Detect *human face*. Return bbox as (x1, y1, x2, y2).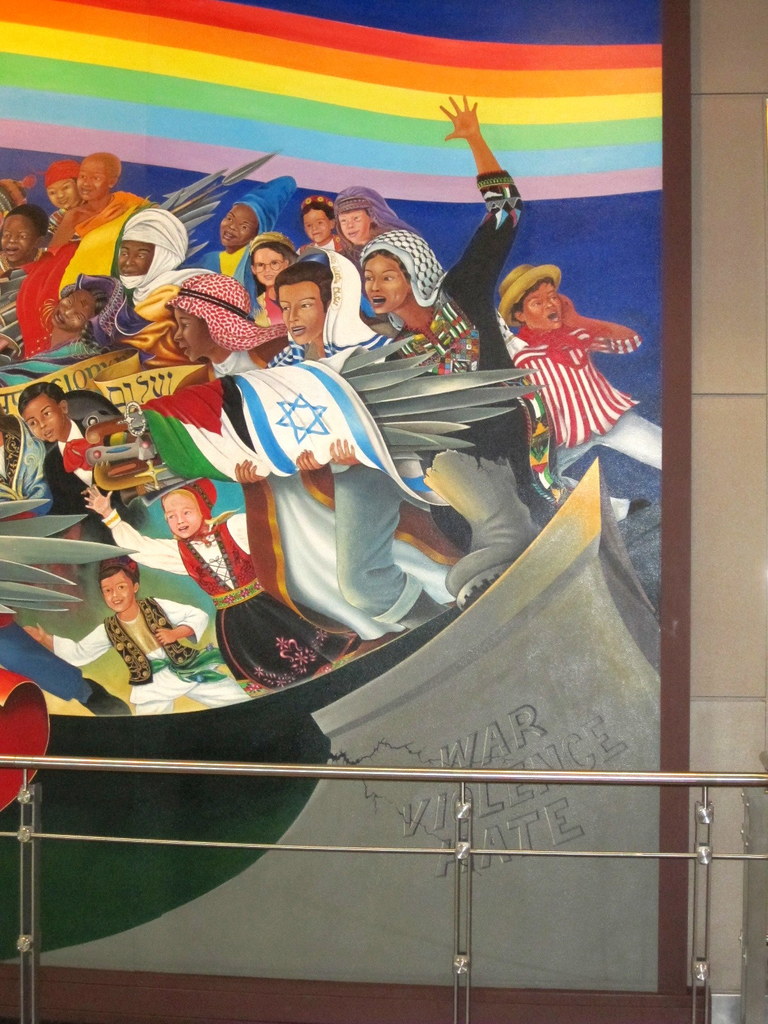
(102, 574, 130, 616).
